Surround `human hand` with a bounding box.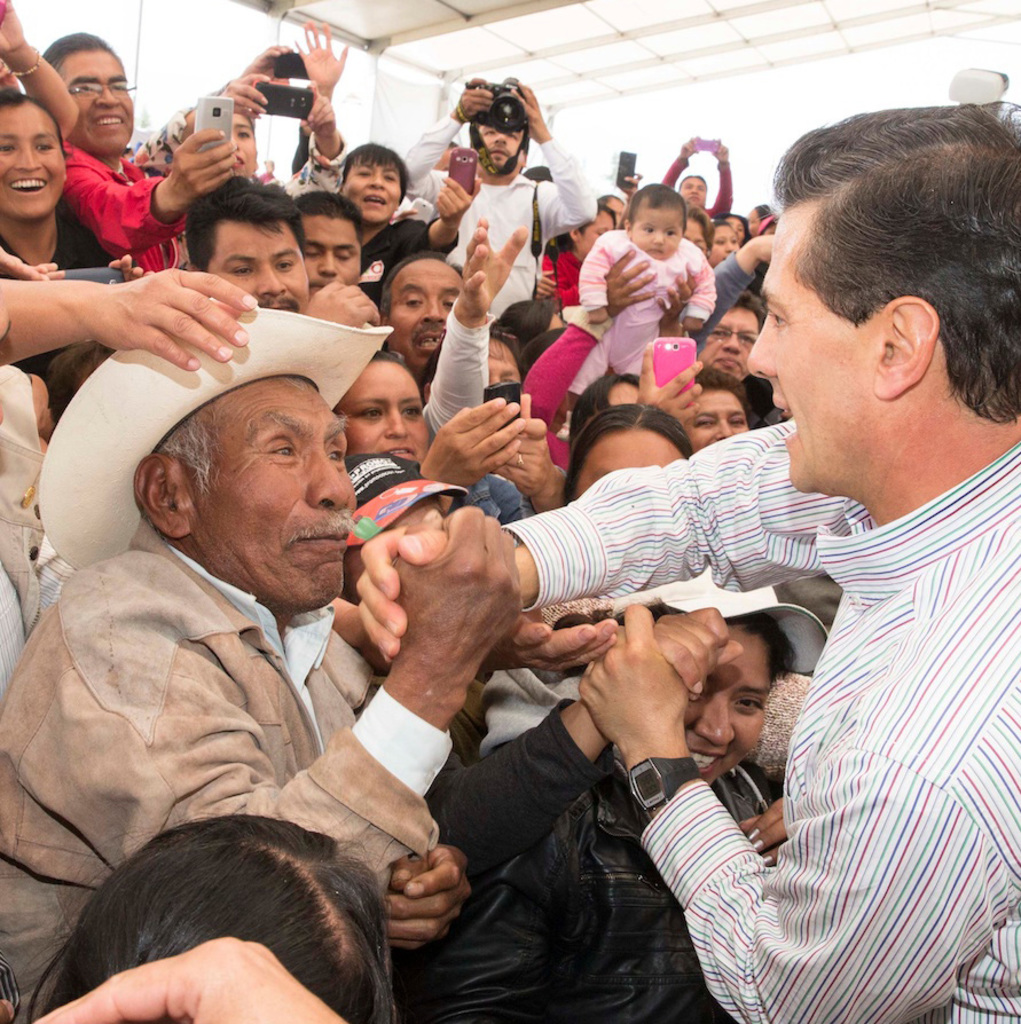
BBox(479, 612, 620, 678).
